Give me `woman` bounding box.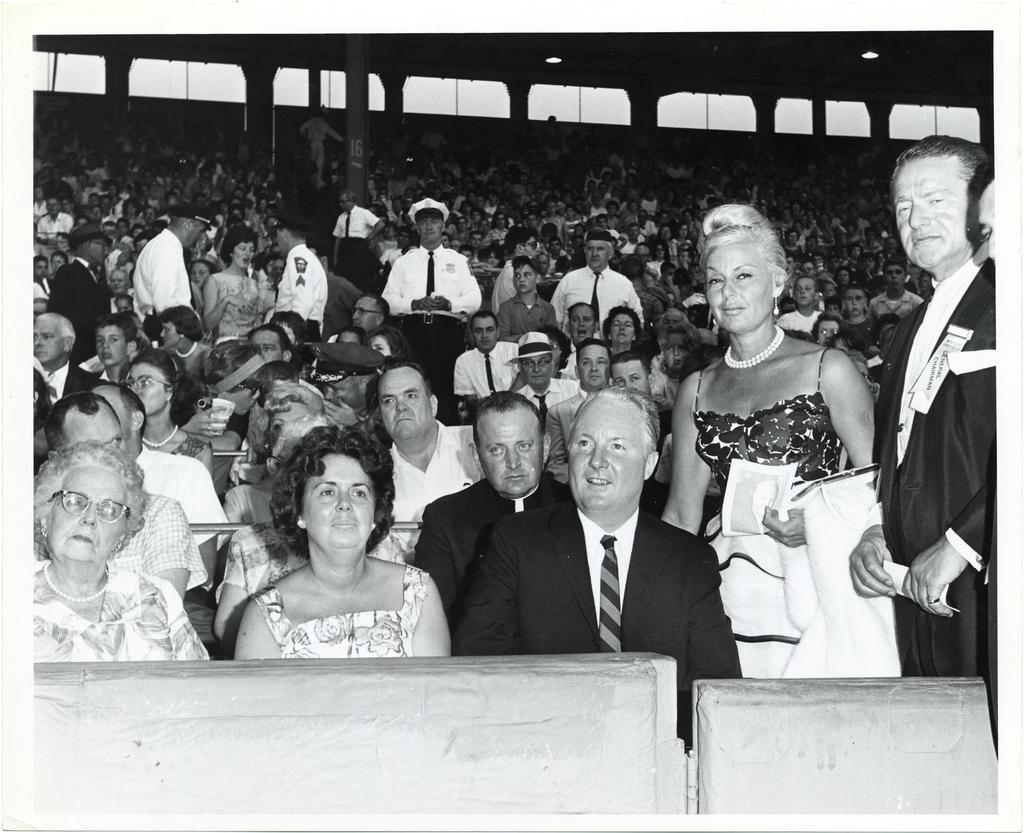
select_region(649, 243, 672, 286).
